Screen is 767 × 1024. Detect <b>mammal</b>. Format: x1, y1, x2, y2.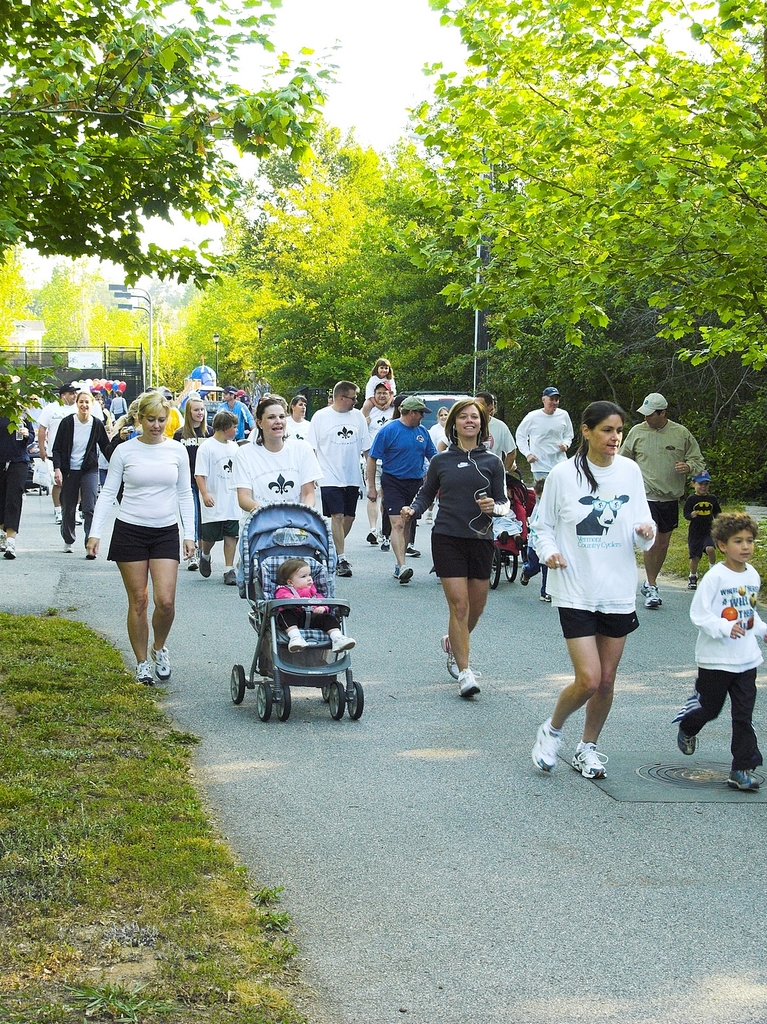
0, 375, 41, 556.
